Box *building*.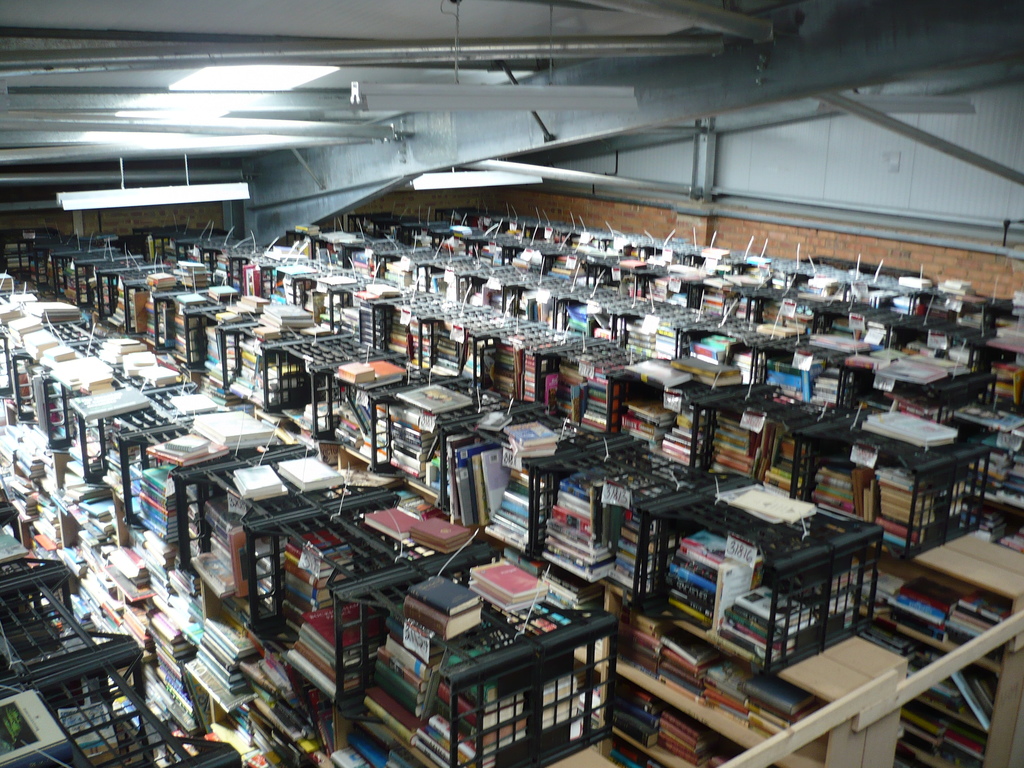
{"left": 0, "top": 0, "right": 1023, "bottom": 767}.
